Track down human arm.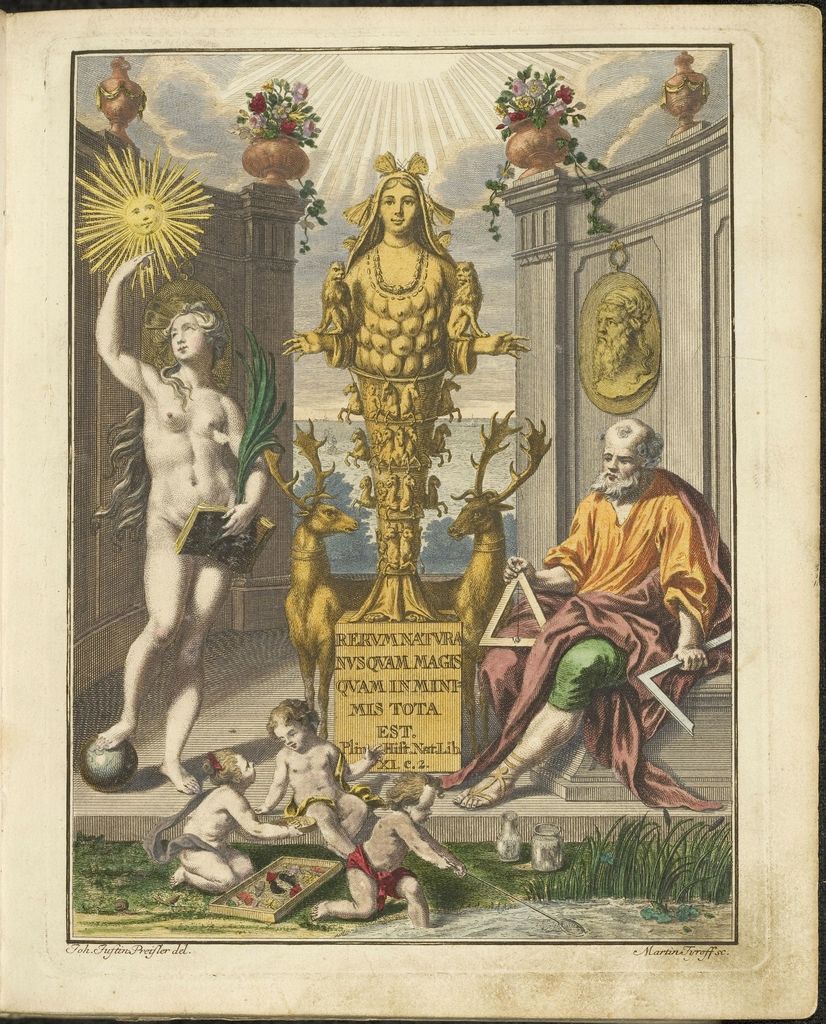
Tracked to [x1=416, y1=830, x2=473, y2=879].
